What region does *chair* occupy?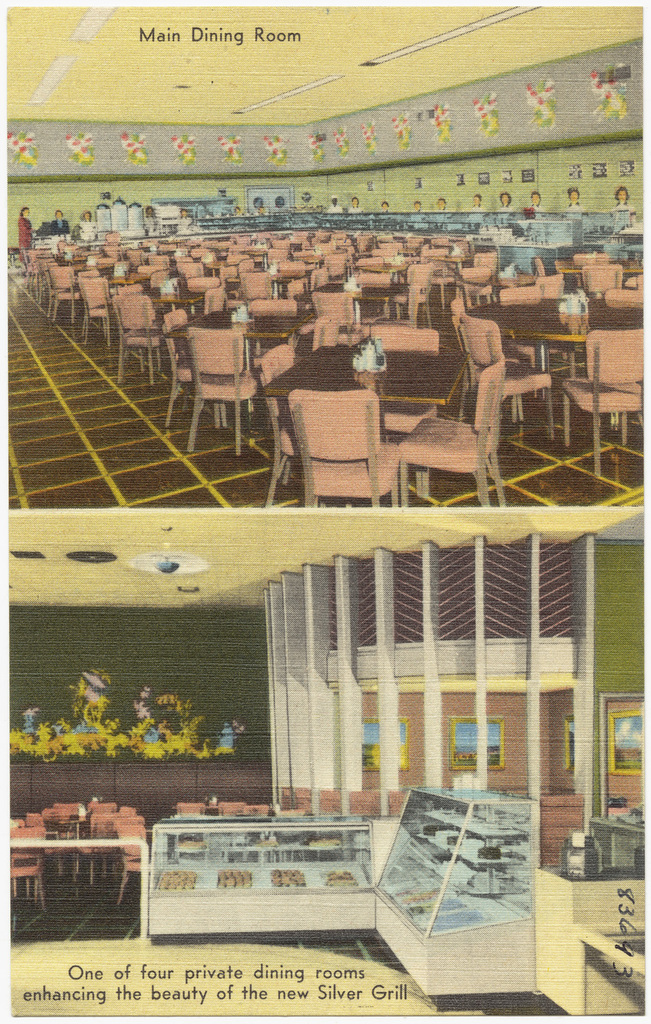
Rect(271, 380, 401, 510).
